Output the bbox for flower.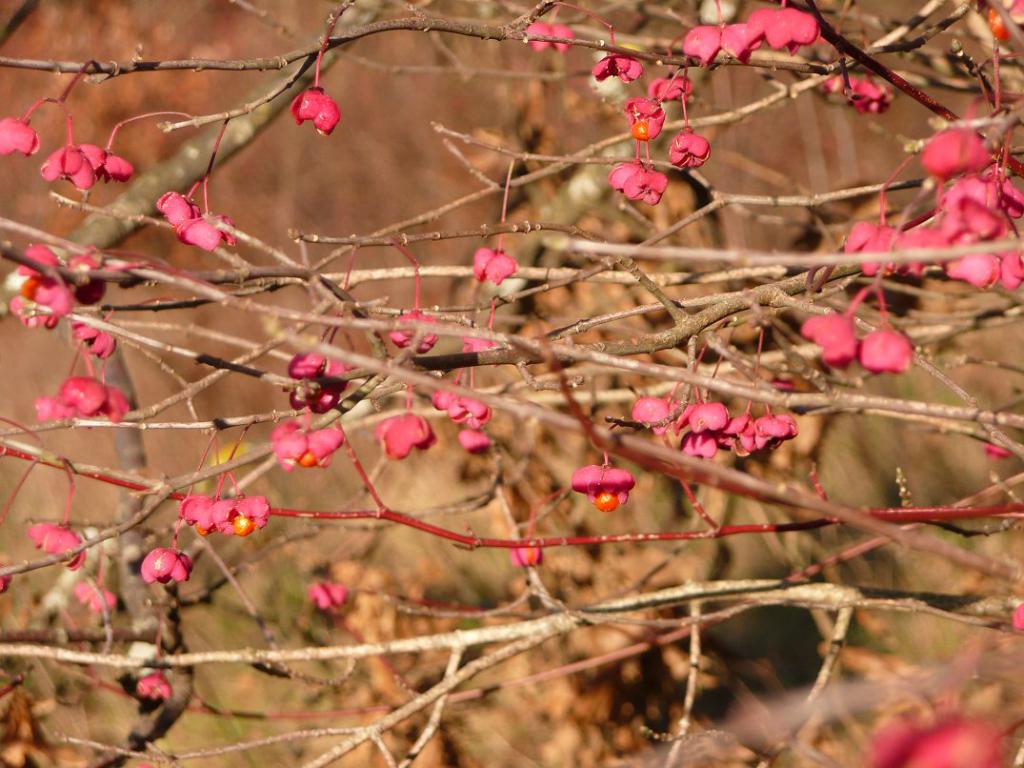
BBox(175, 501, 218, 535).
